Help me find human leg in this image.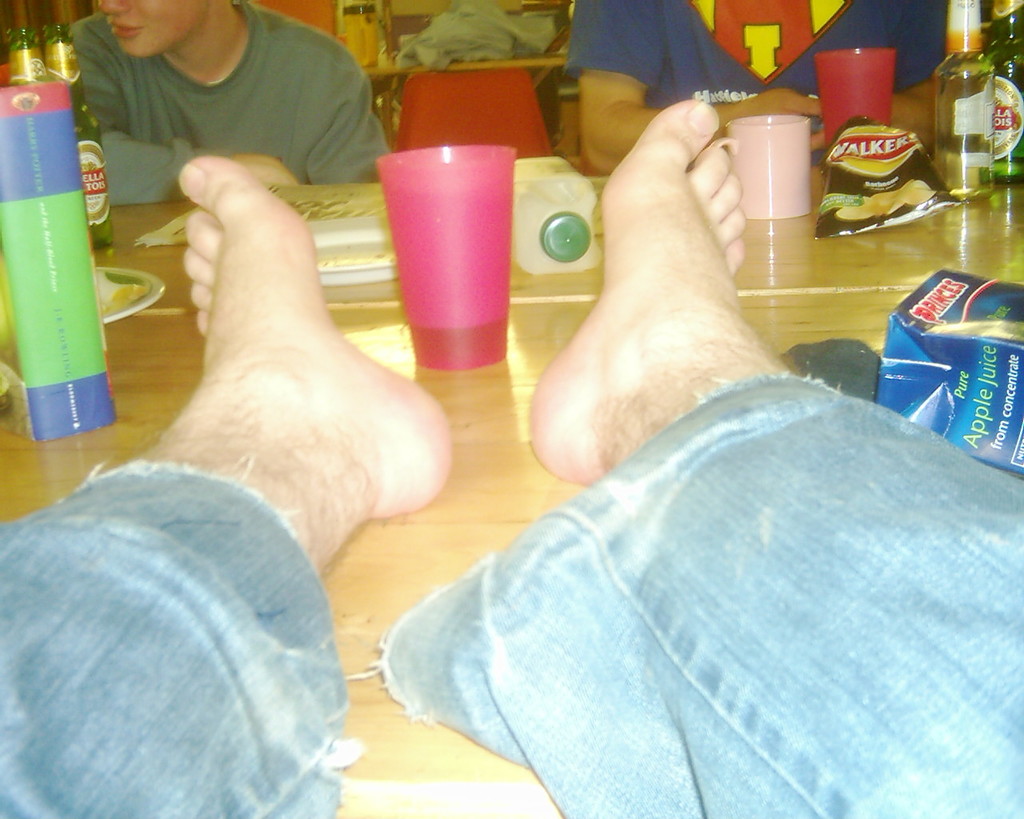
Found it: <box>530,99,1023,818</box>.
